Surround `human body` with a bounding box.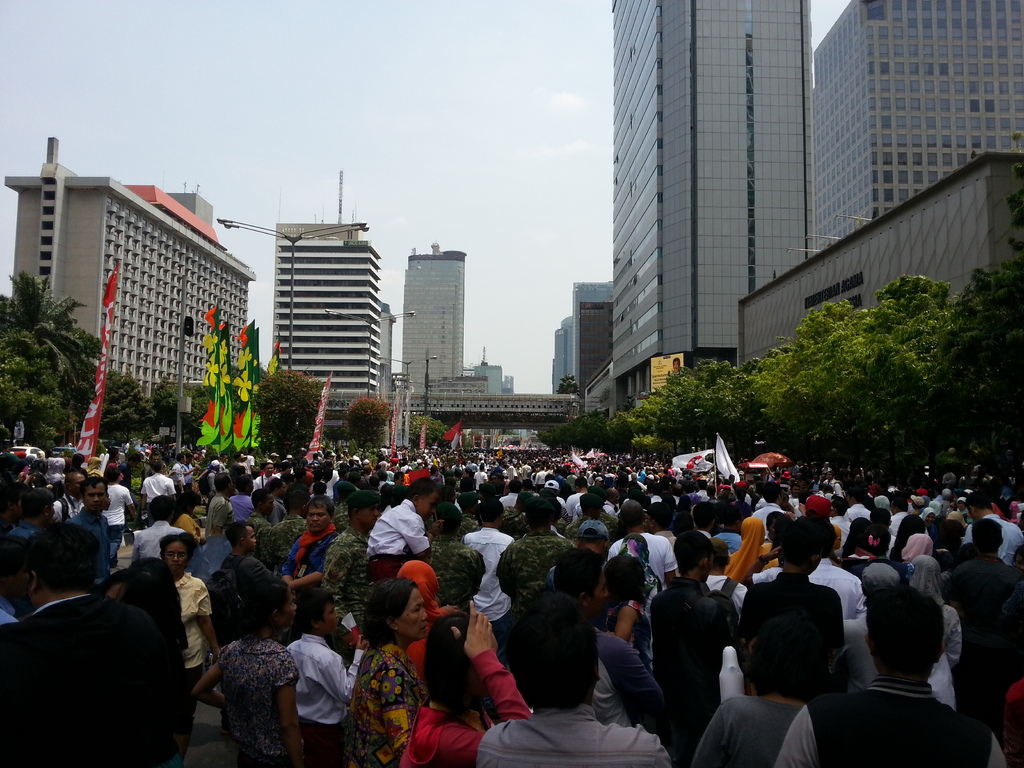
<box>402,461,406,472</box>.
